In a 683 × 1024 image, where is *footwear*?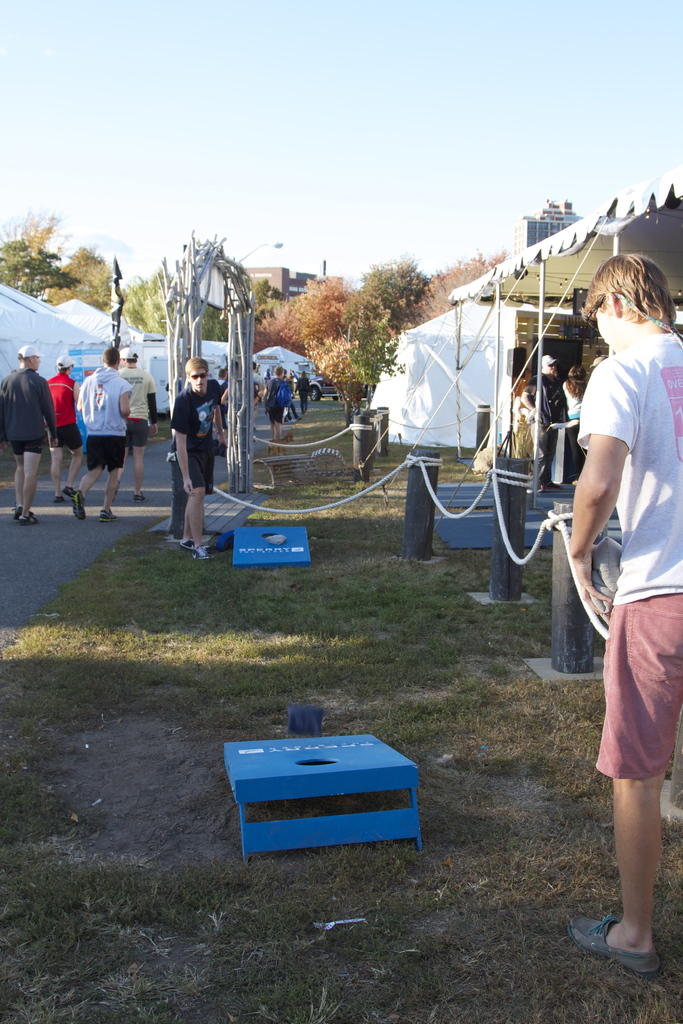
bbox(99, 511, 119, 521).
